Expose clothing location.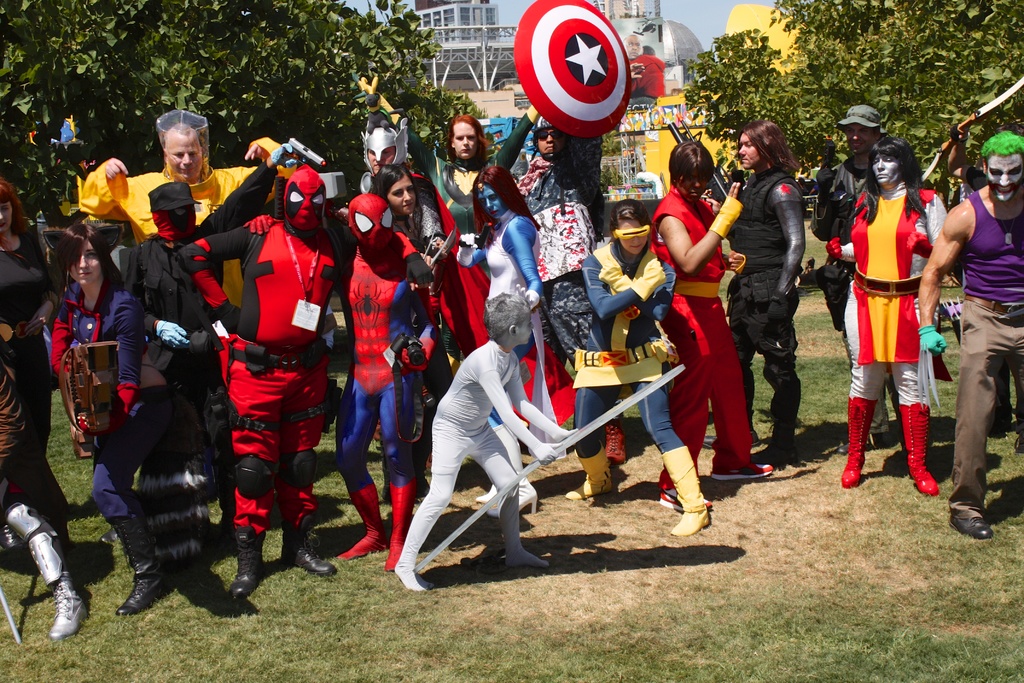
Exposed at pyautogui.locateOnScreen(176, 208, 419, 536).
